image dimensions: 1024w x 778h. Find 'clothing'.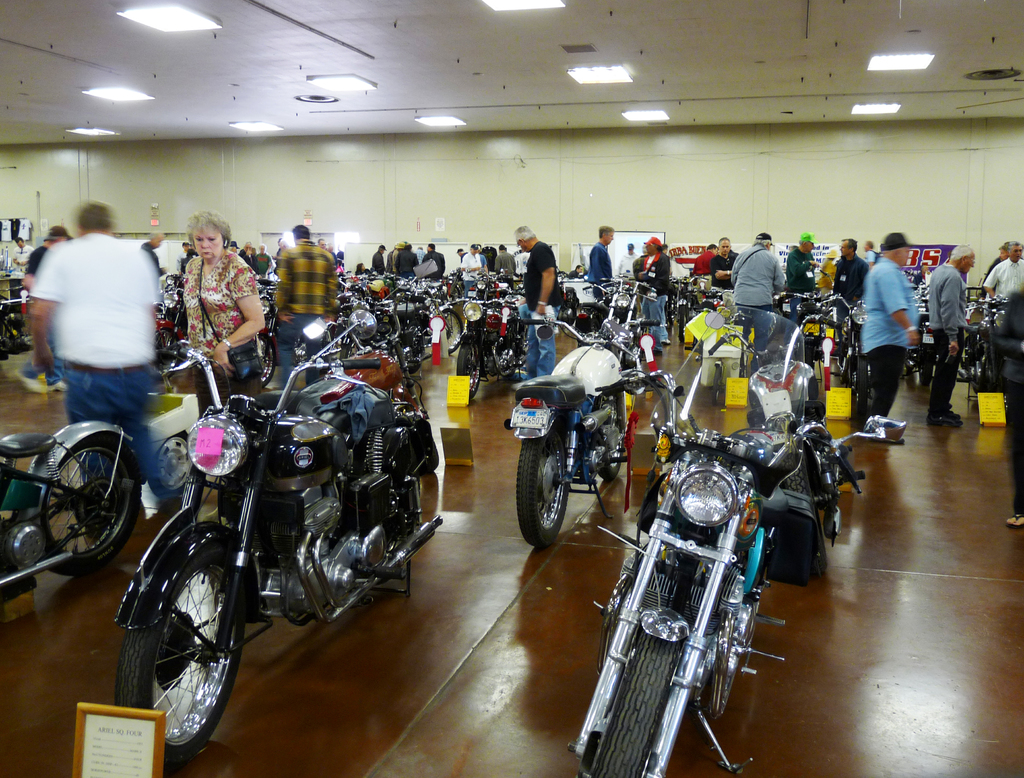
box=[983, 255, 1023, 302].
